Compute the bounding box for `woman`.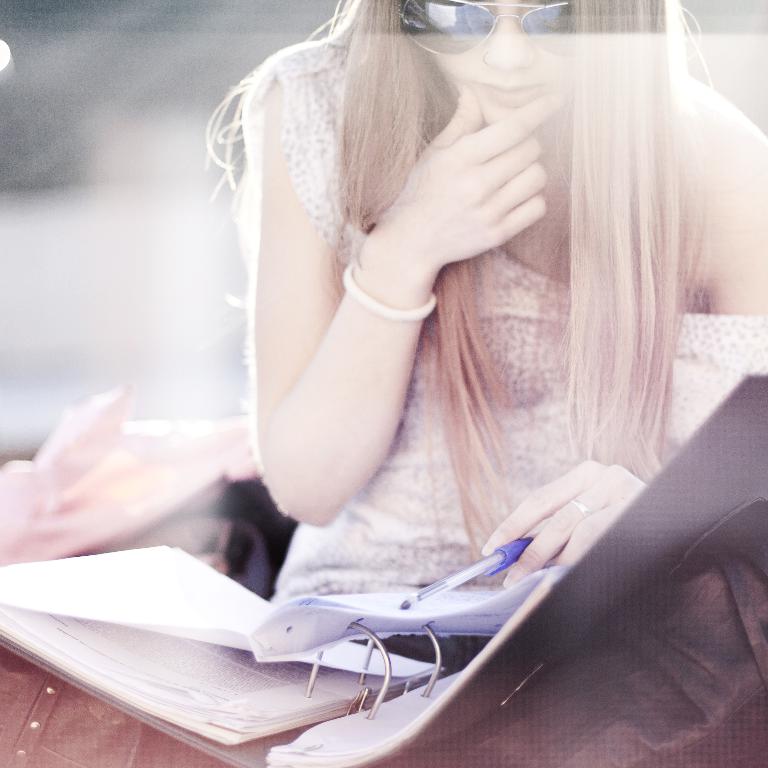
(left=248, top=24, right=717, bottom=576).
